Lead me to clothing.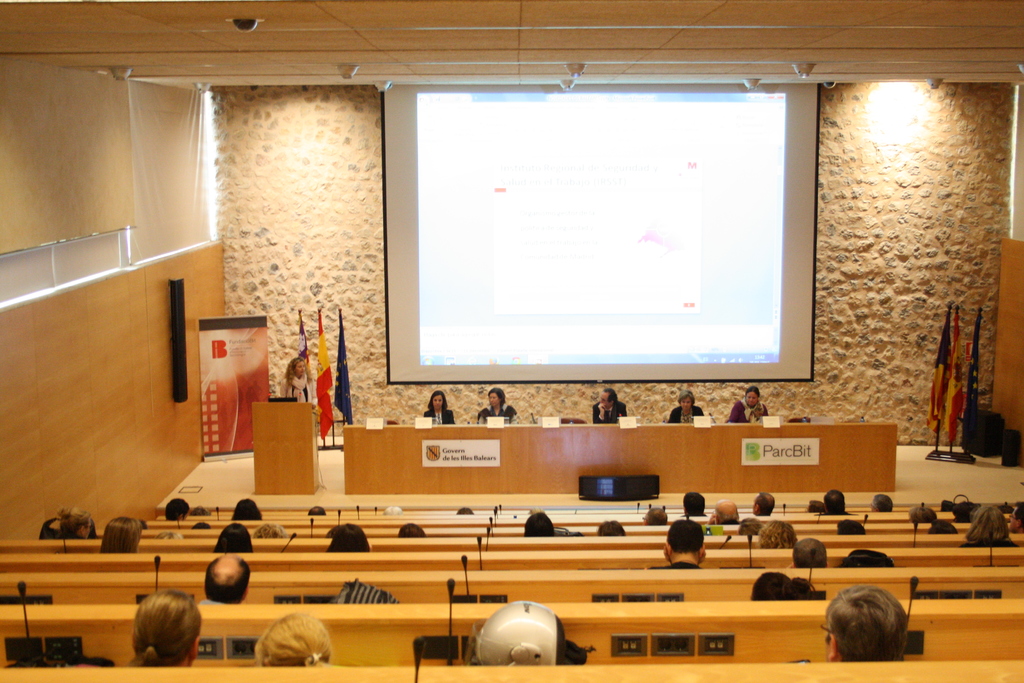
Lead to left=475, top=397, right=518, bottom=426.
